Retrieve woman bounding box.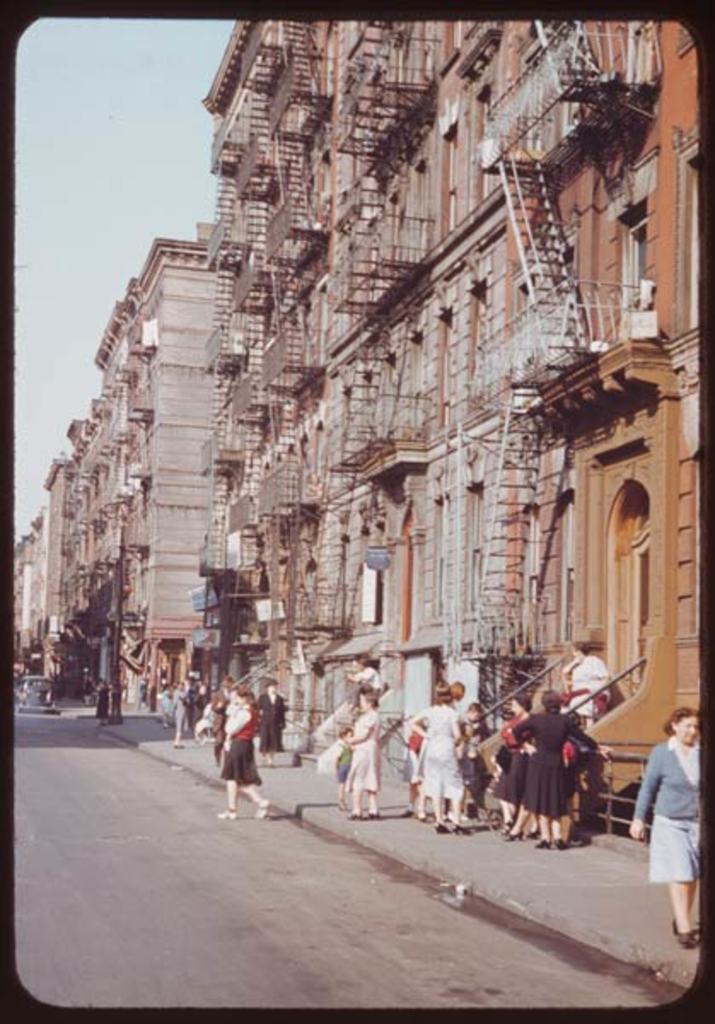
Bounding box: locate(166, 681, 186, 748).
